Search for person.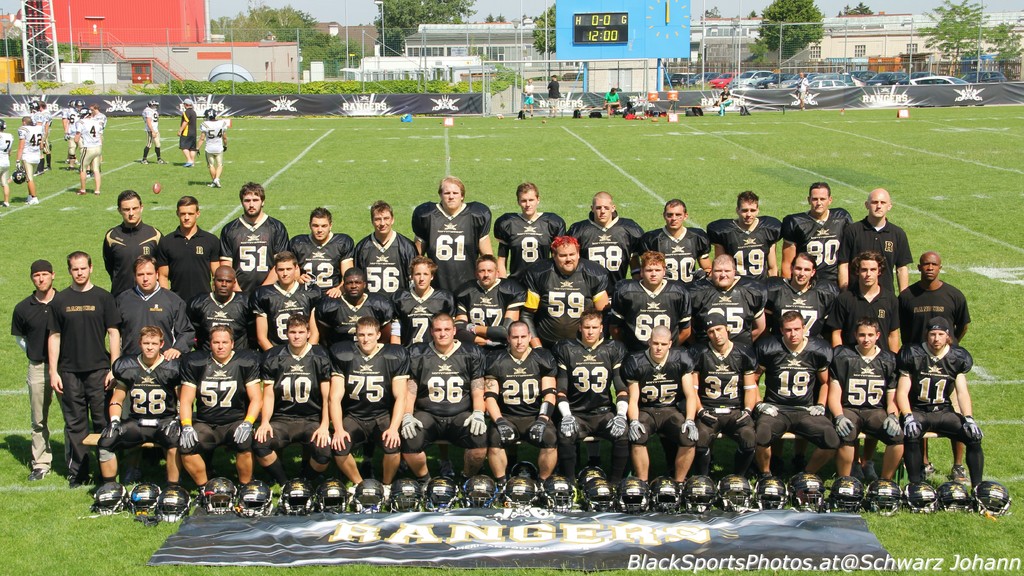
Found at bbox=[94, 193, 161, 297].
